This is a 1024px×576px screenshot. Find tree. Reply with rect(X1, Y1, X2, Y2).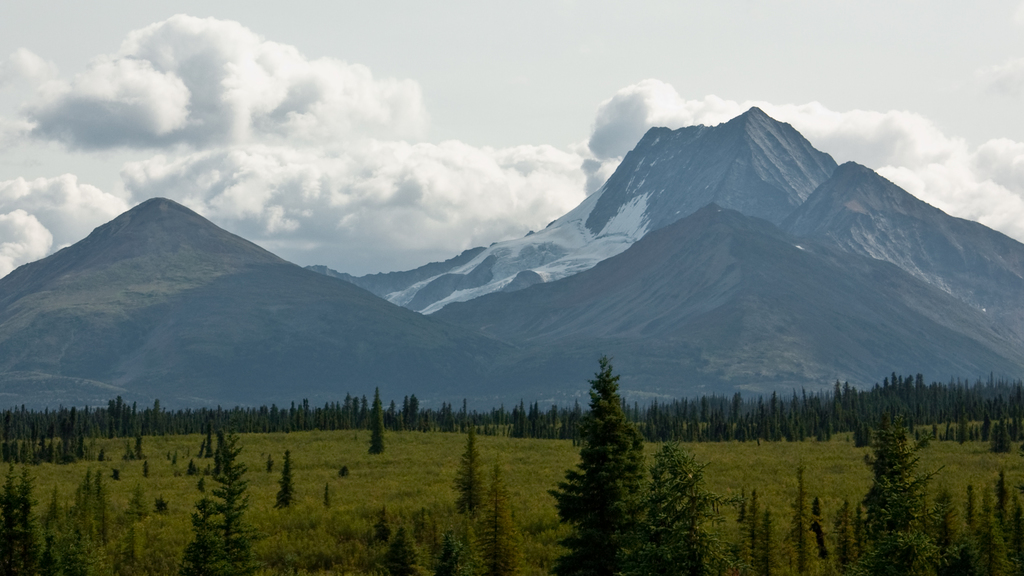
rect(566, 341, 653, 534).
